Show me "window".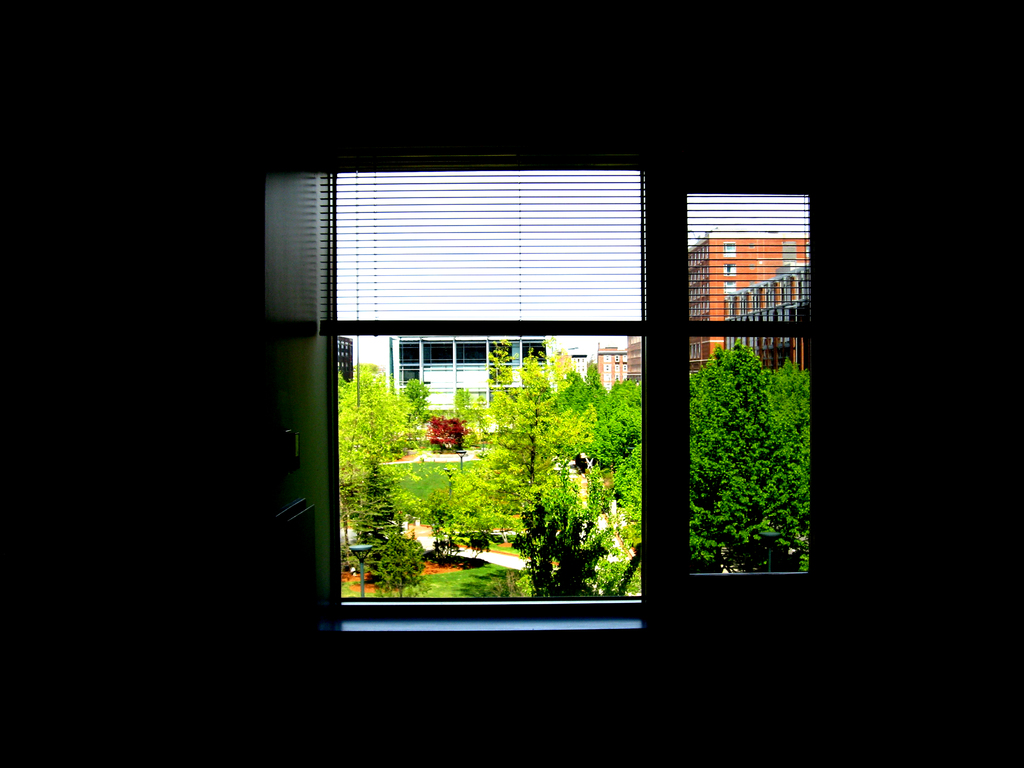
"window" is here: (721,239,740,294).
